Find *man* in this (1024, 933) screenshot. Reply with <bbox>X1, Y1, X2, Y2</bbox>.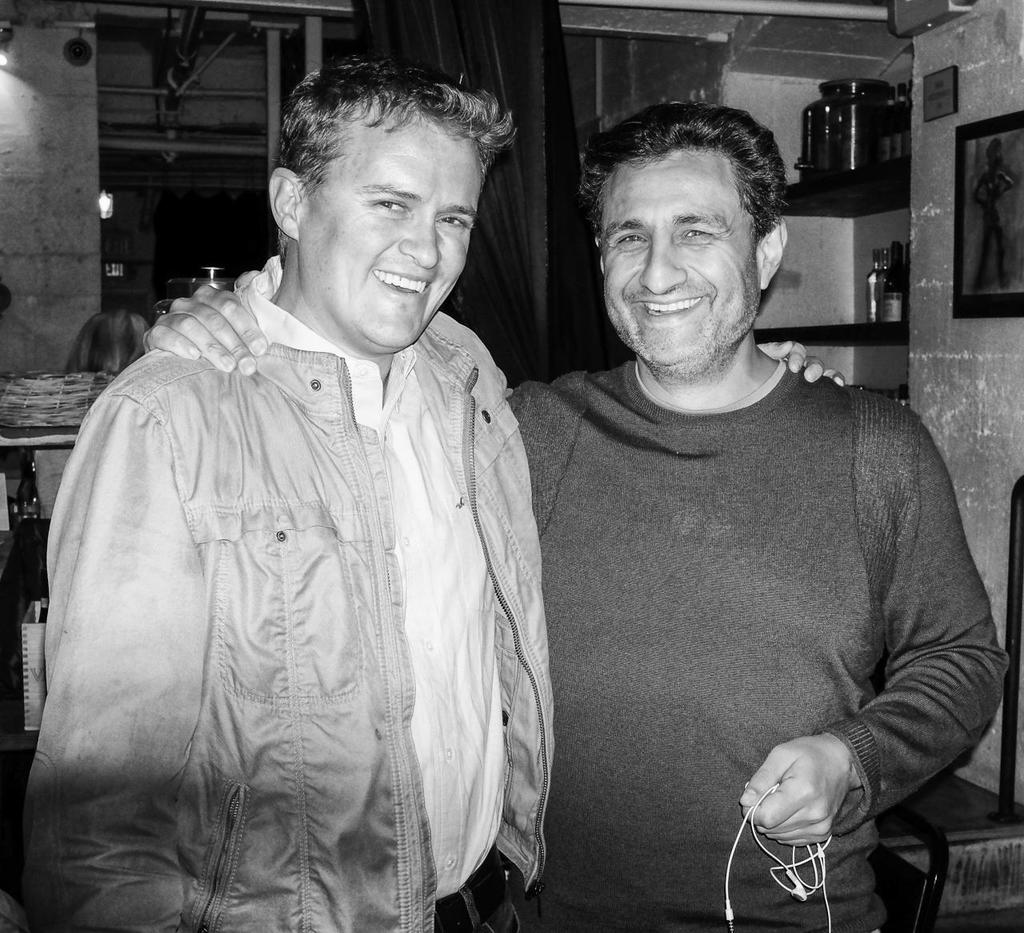
<bbox>142, 95, 1008, 932</bbox>.
